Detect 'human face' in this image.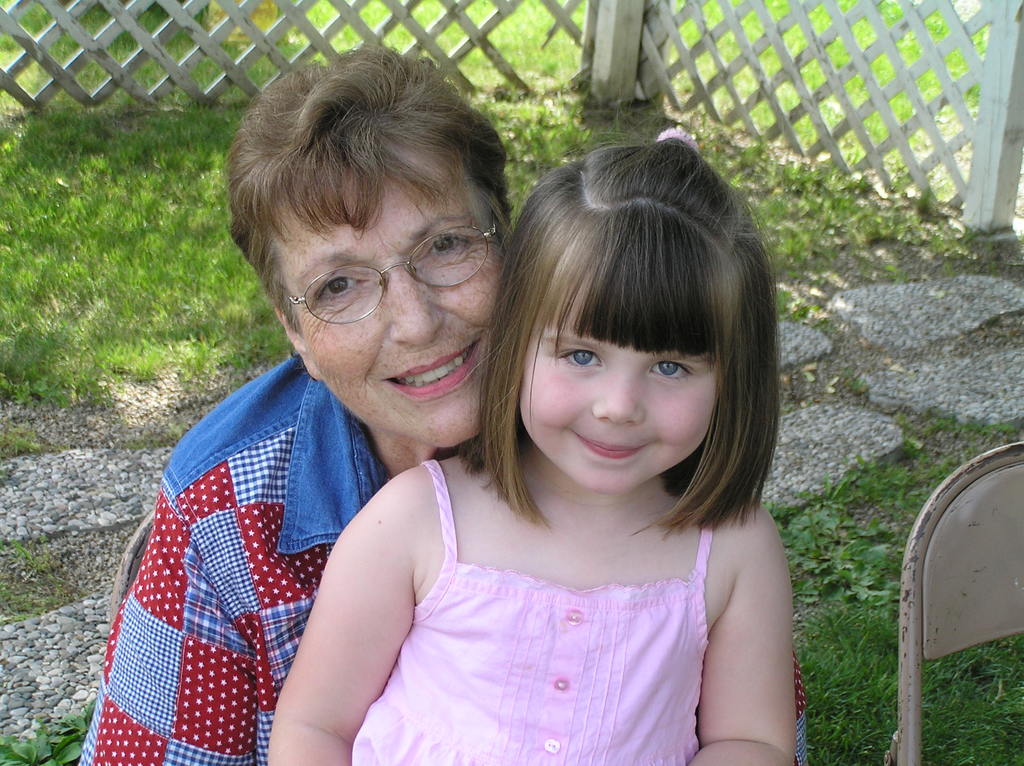
Detection: 509,247,729,495.
